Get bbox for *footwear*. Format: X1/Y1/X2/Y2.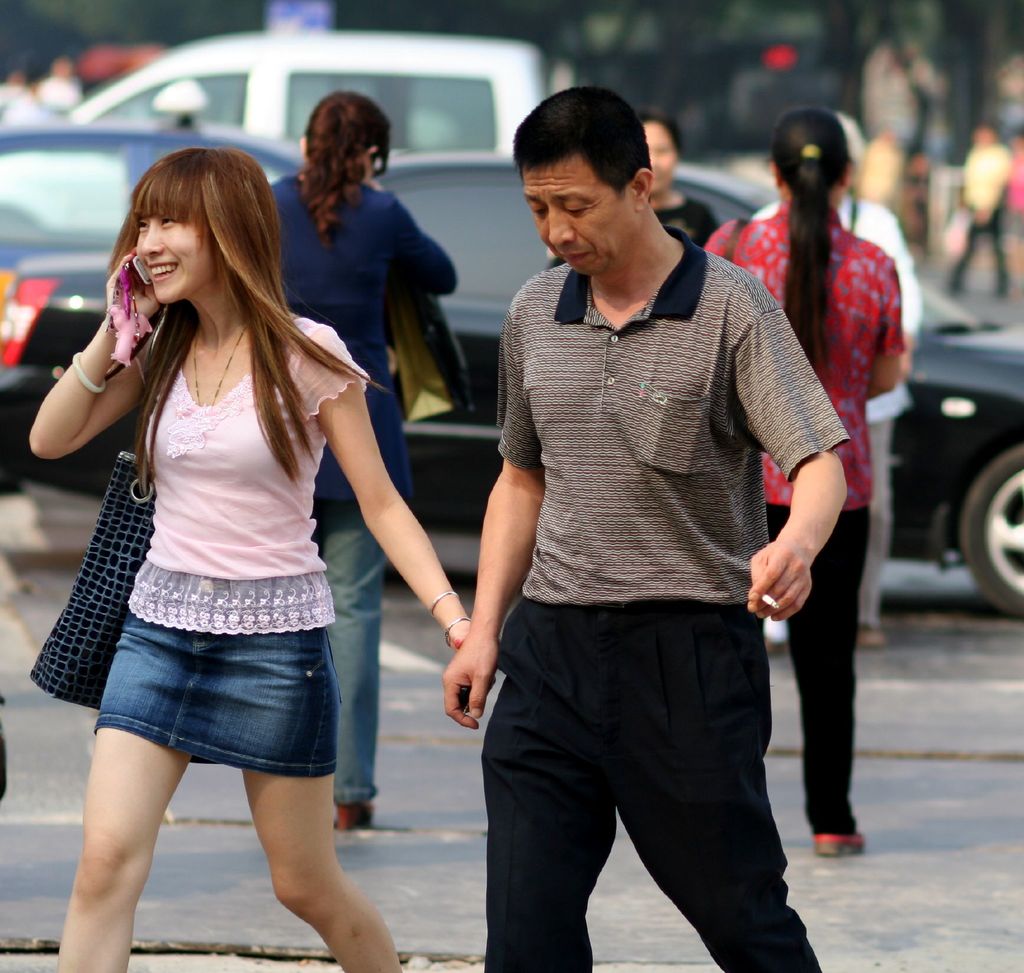
812/827/865/856.
